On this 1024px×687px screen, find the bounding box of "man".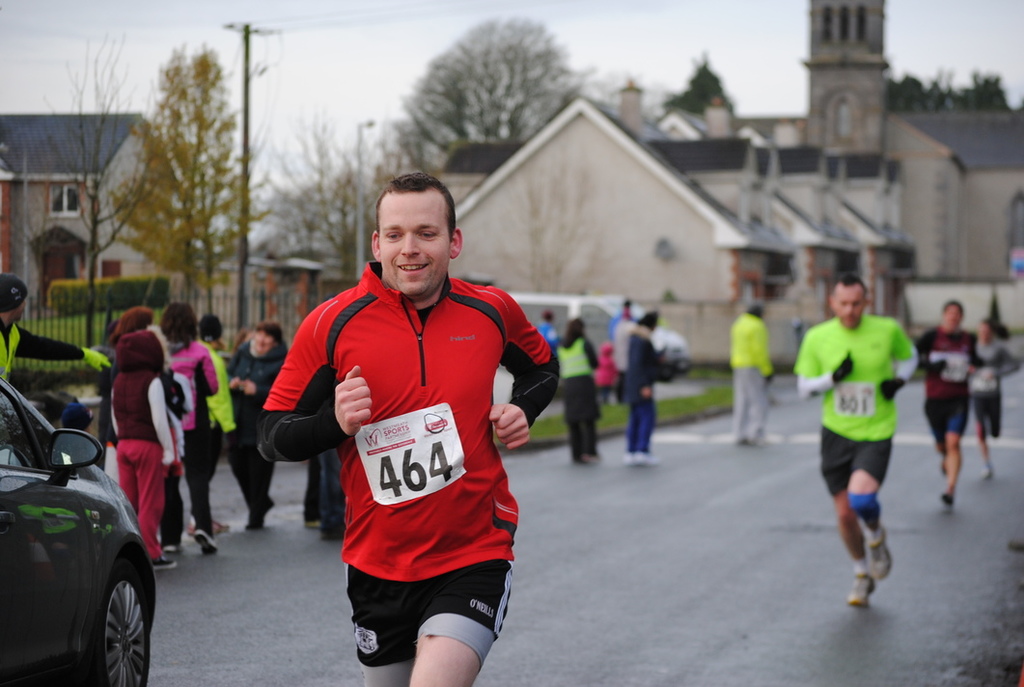
Bounding box: {"x1": 261, "y1": 173, "x2": 560, "y2": 686}.
